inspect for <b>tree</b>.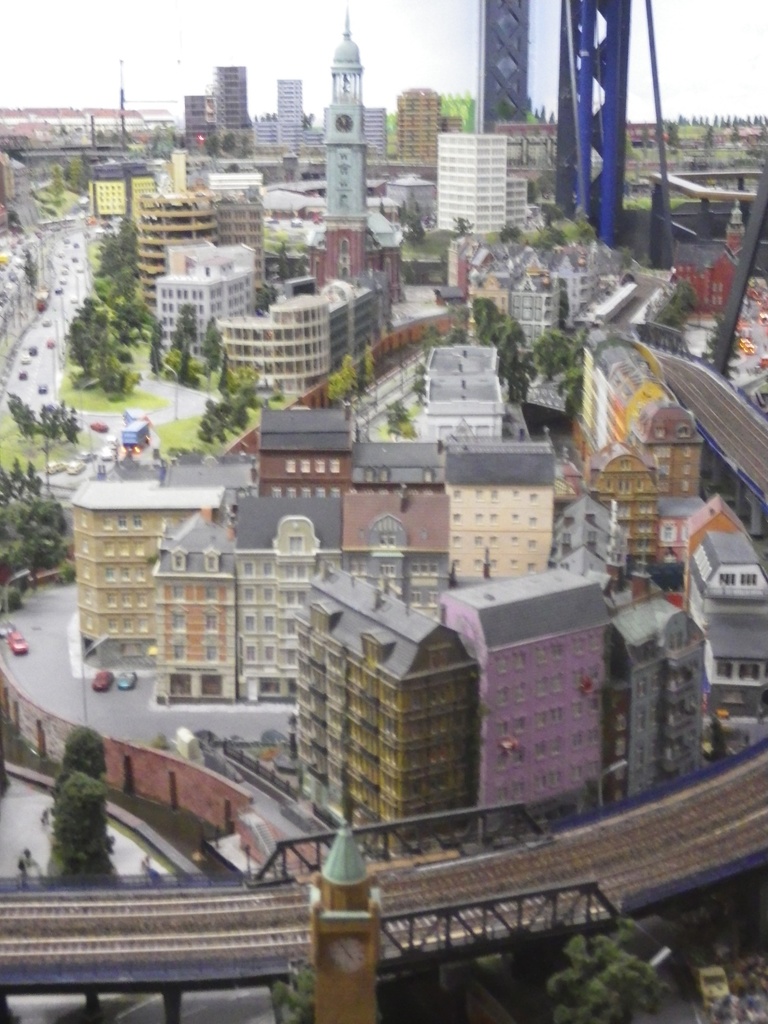
Inspection: pyautogui.locateOnScreen(406, 362, 433, 404).
